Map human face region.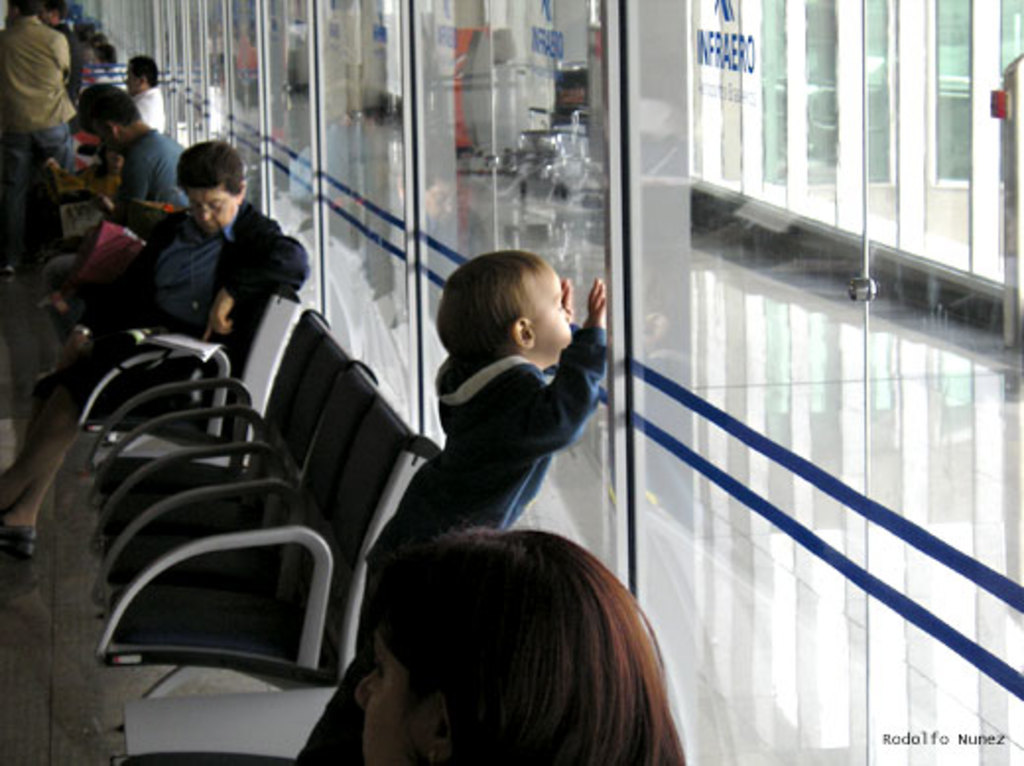
Mapped to left=520, top=268, right=571, bottom=358.
